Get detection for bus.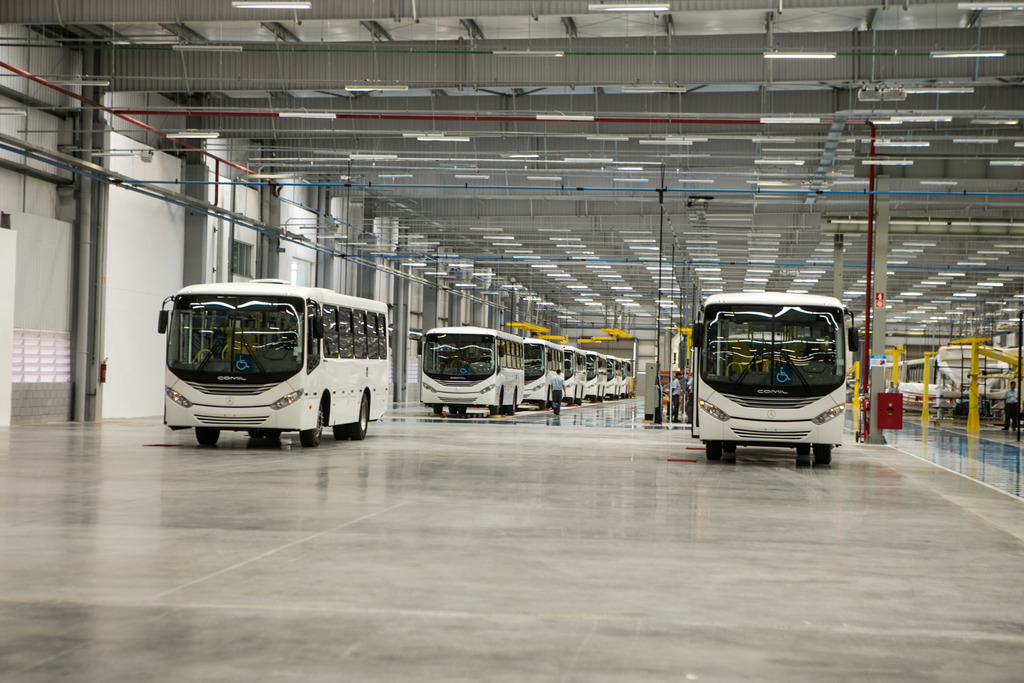
Detection: region(691, 290, 860, 461).
